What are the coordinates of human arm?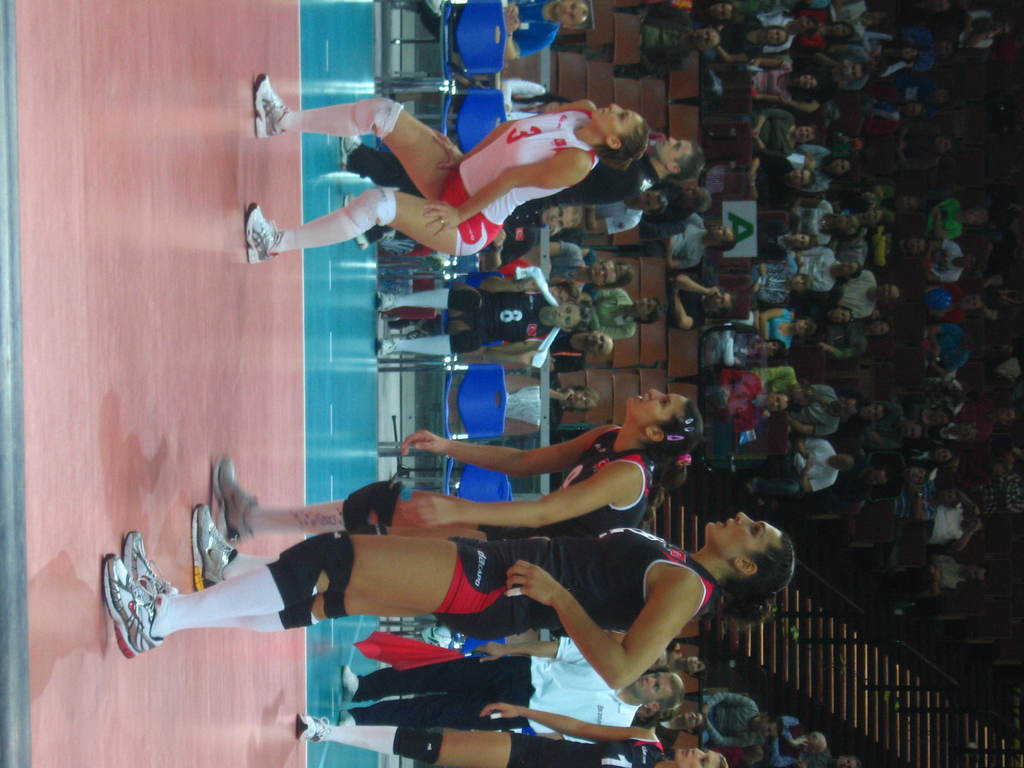
crop(796, 434, 837, 459).
